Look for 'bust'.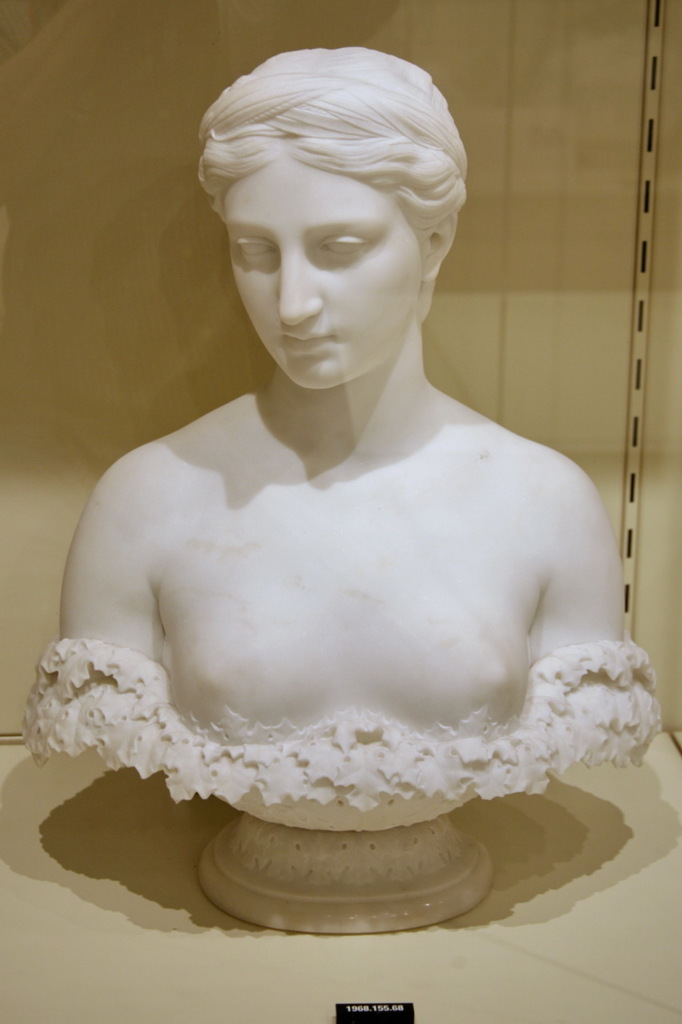
Found: 20:46:664:832.
